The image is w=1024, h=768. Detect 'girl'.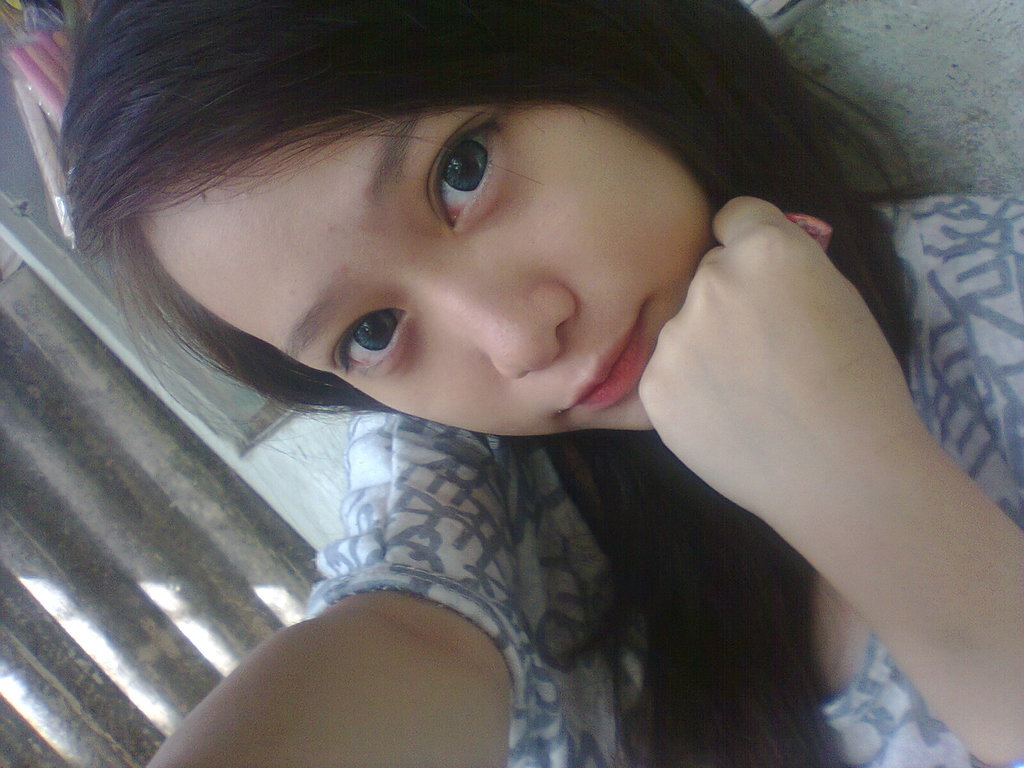
Detection: select_region(49, 0, 1023, 767).
